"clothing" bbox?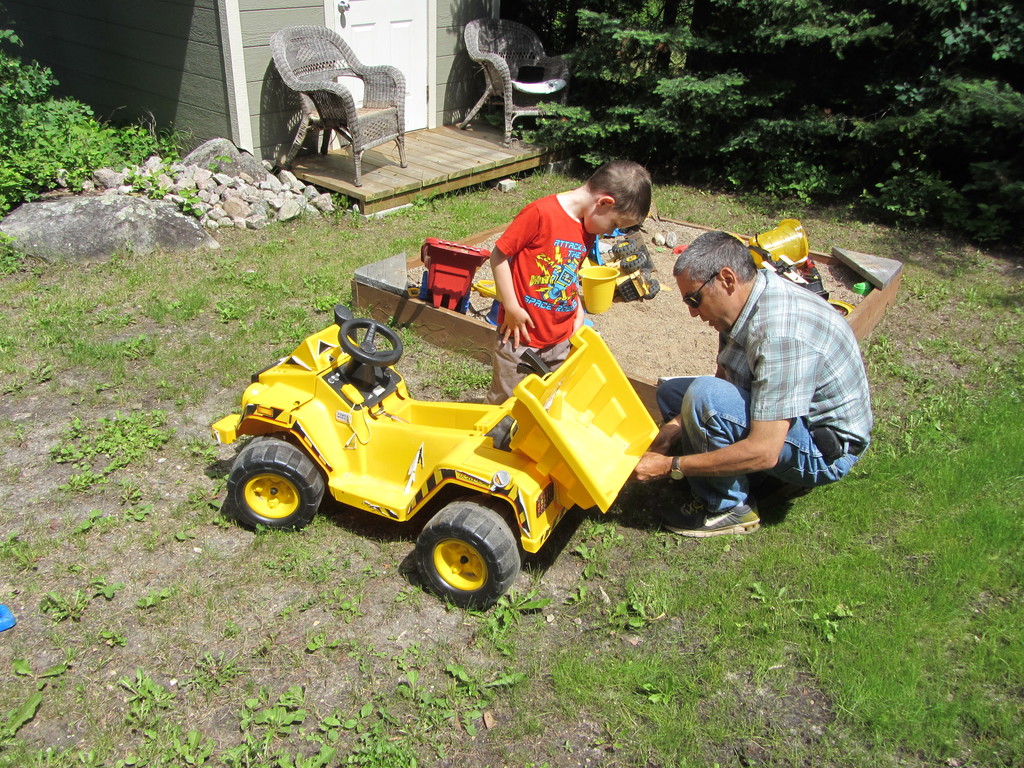
481,191,611,406
